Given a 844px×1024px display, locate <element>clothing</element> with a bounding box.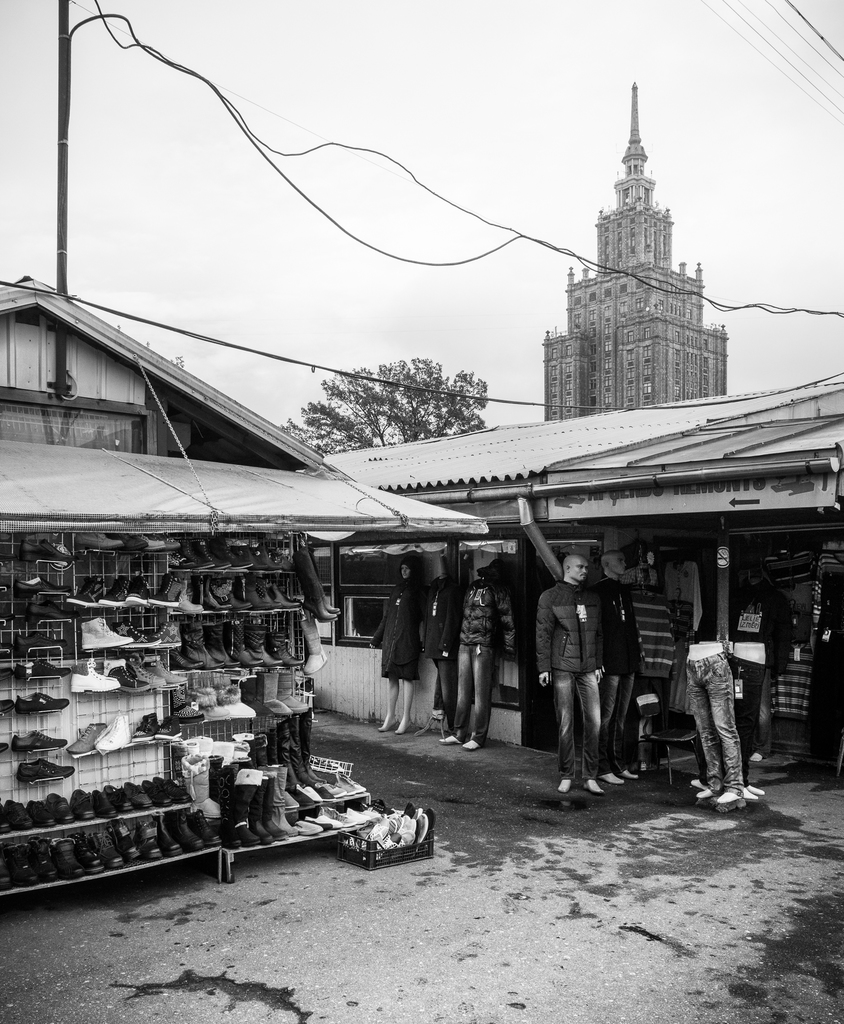
Located: x1=426 y1=572 x2=466 y2=725.
